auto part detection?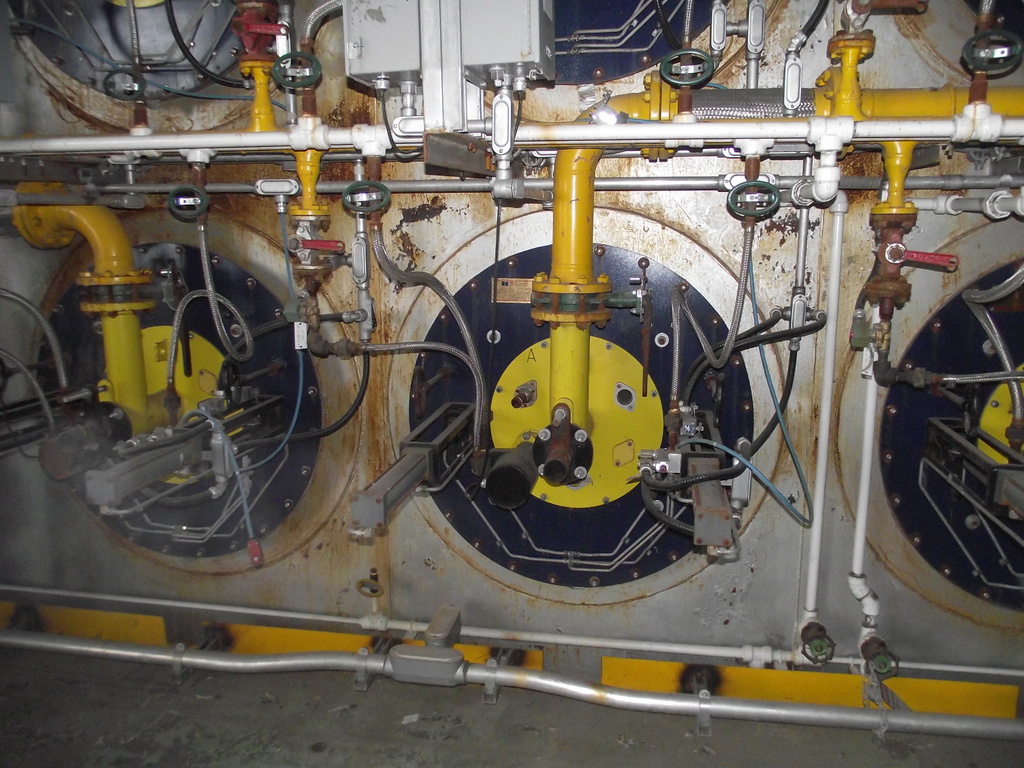
[x1=0, y1=0, x2=1023, y2=744]
